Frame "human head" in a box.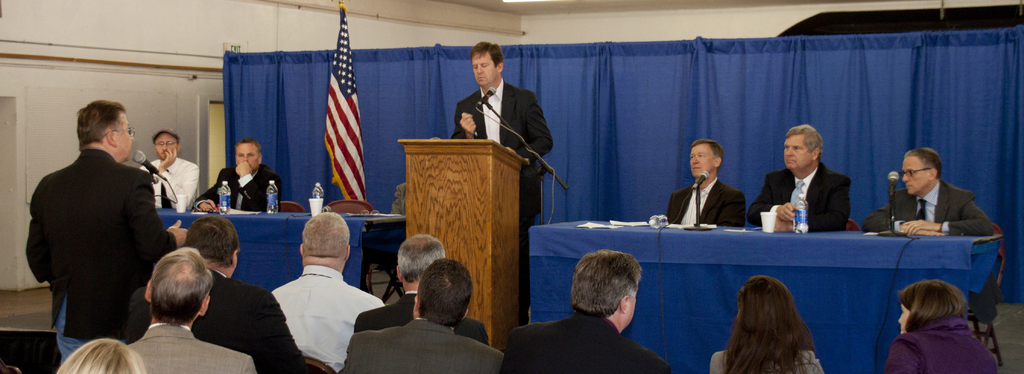
rect(143, 249, 209, 326).
